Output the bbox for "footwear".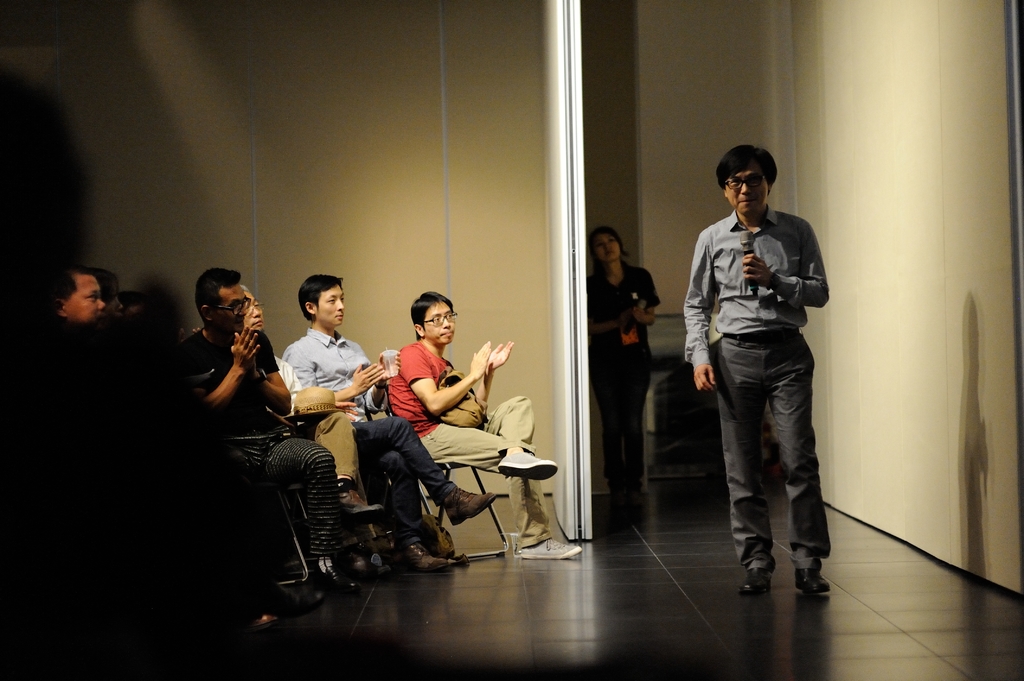
248, 579, 326, 621.
